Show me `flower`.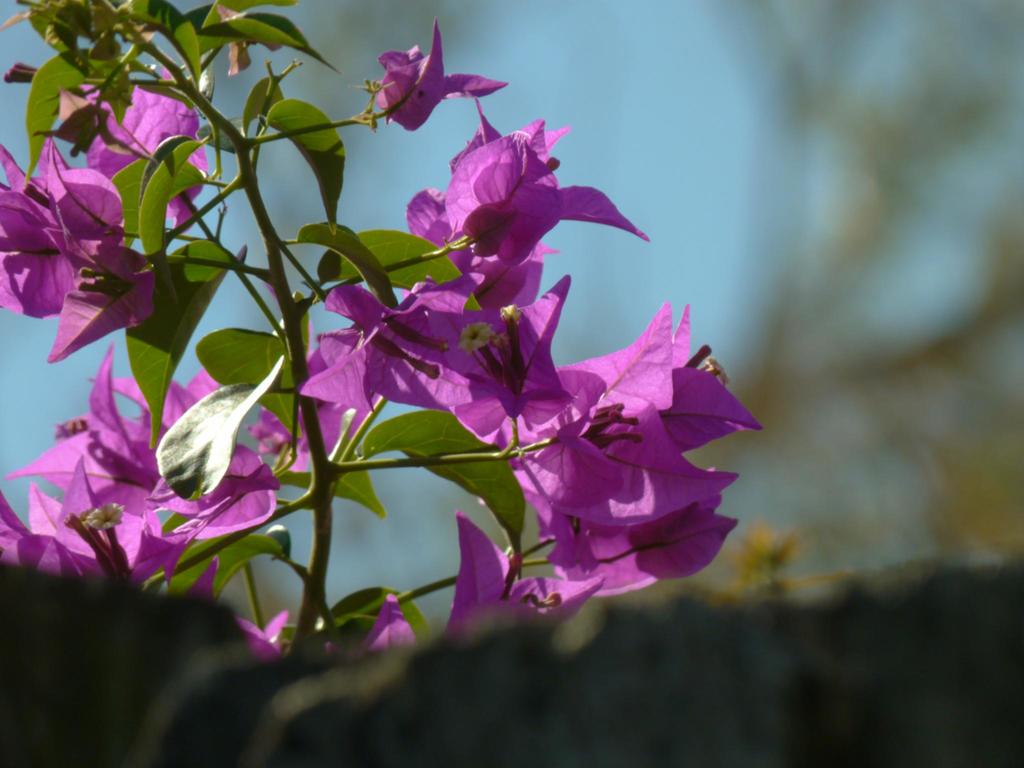
`flower` is here: (left=374, top=17, right=510, bottom=133).
